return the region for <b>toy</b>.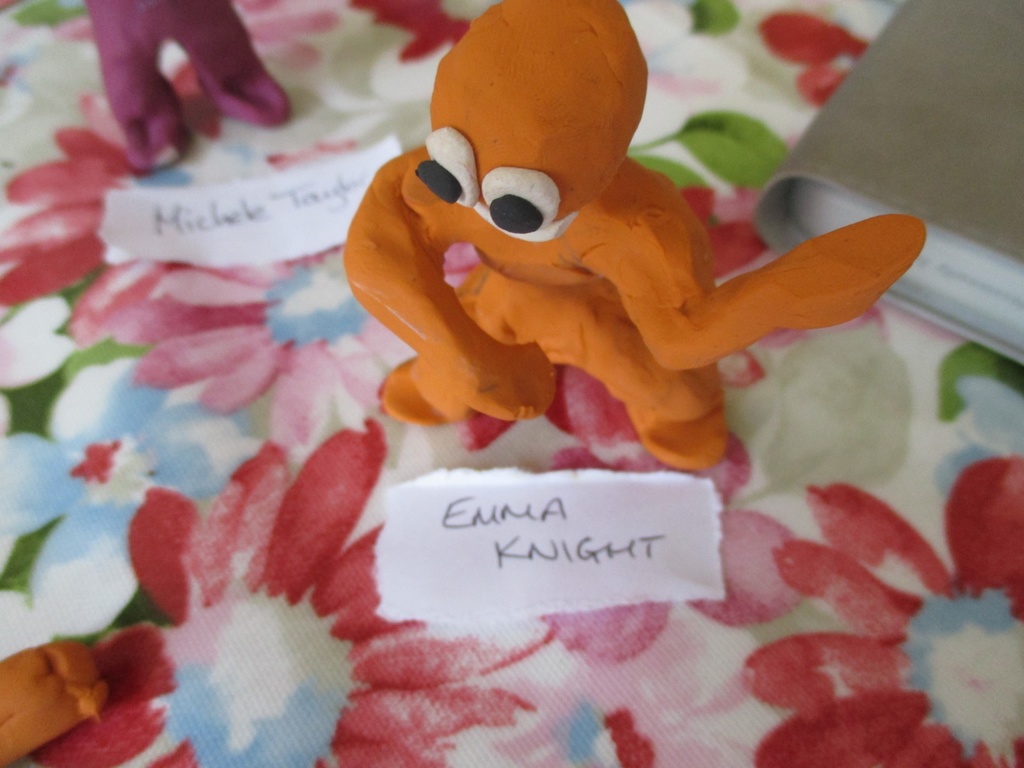
[80, 0, 282, 175].
